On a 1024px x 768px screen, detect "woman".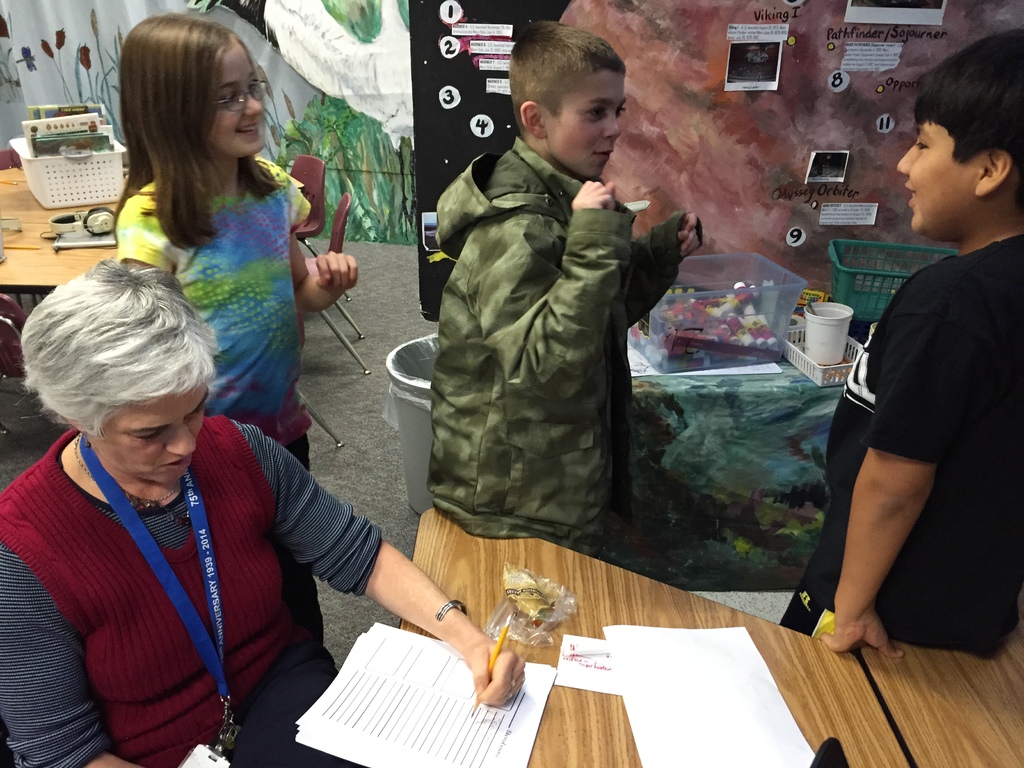
{"x1": 92, "y1": 36, "x2": 333, "y2": 444}.
